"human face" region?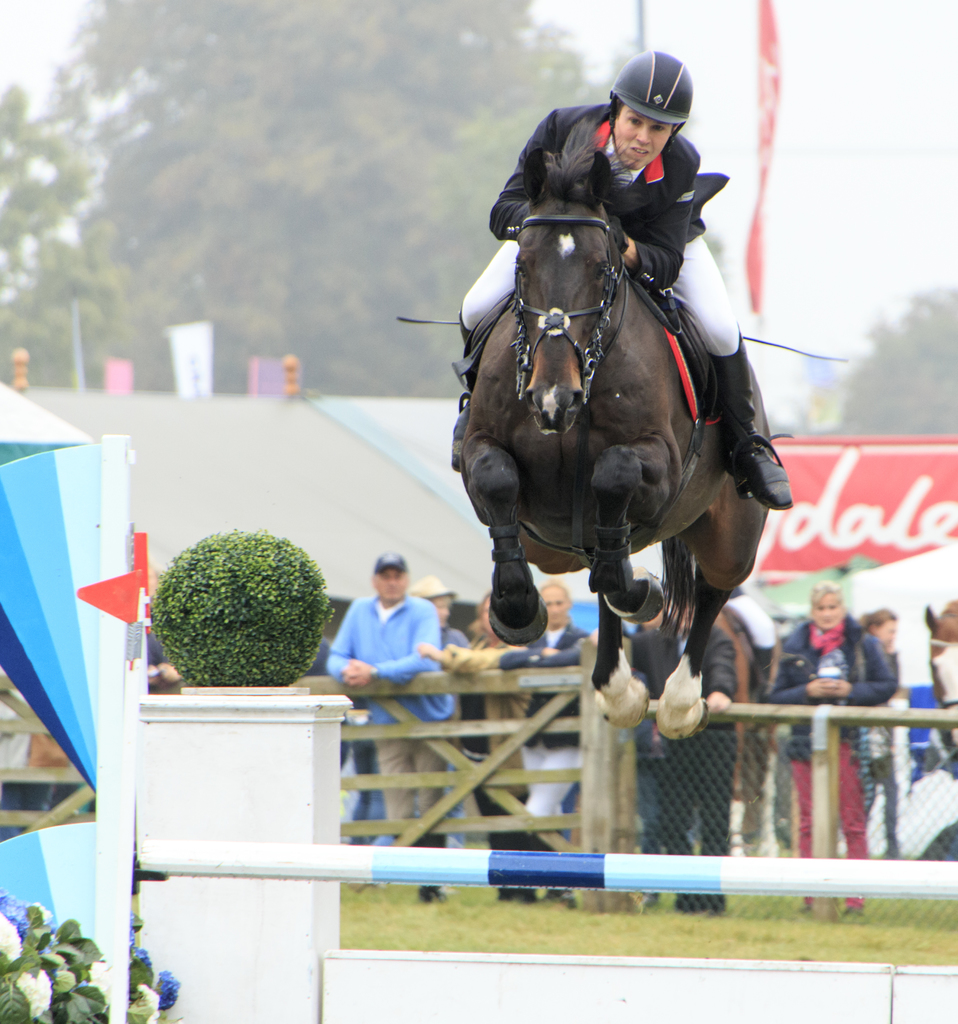
Rect(536, 583, 570, 628)
